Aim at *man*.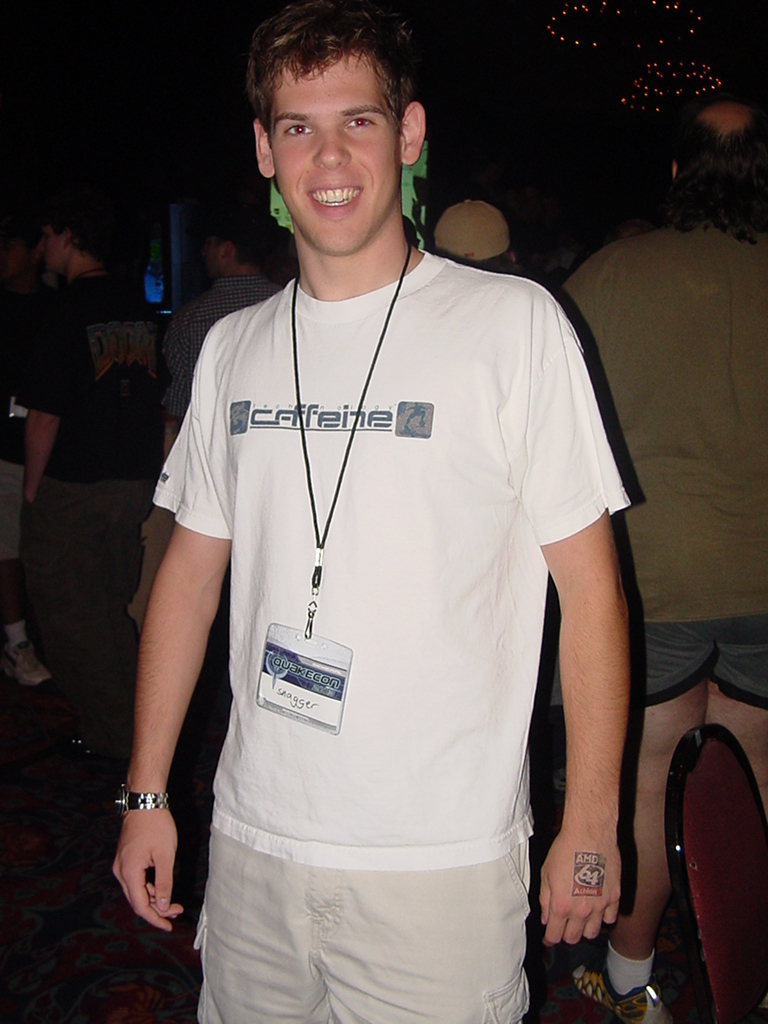
Aimed at <box>560,104,767,1023</box>.
